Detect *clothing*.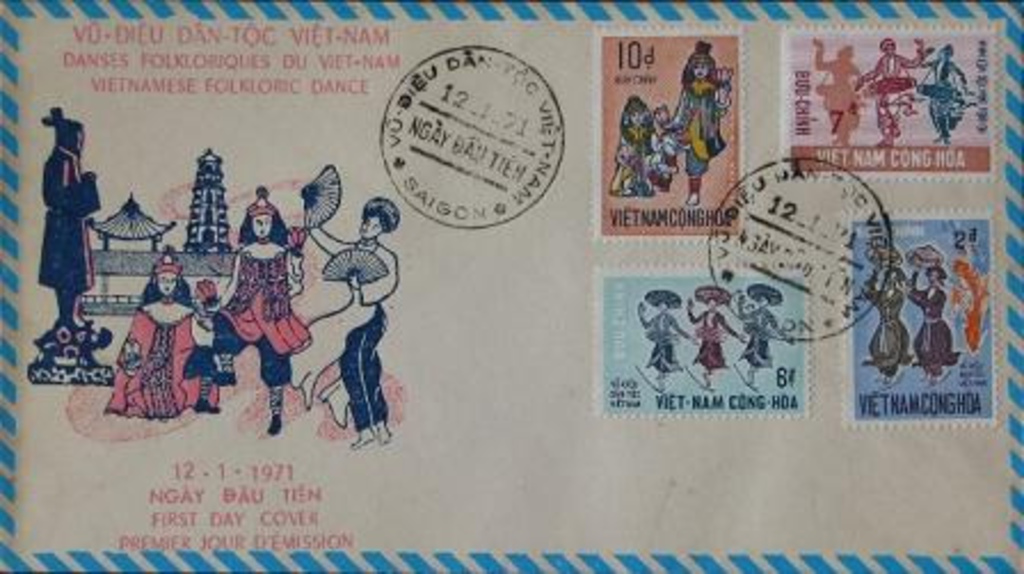
Detected at select_region(663, 82, 725, 172).
